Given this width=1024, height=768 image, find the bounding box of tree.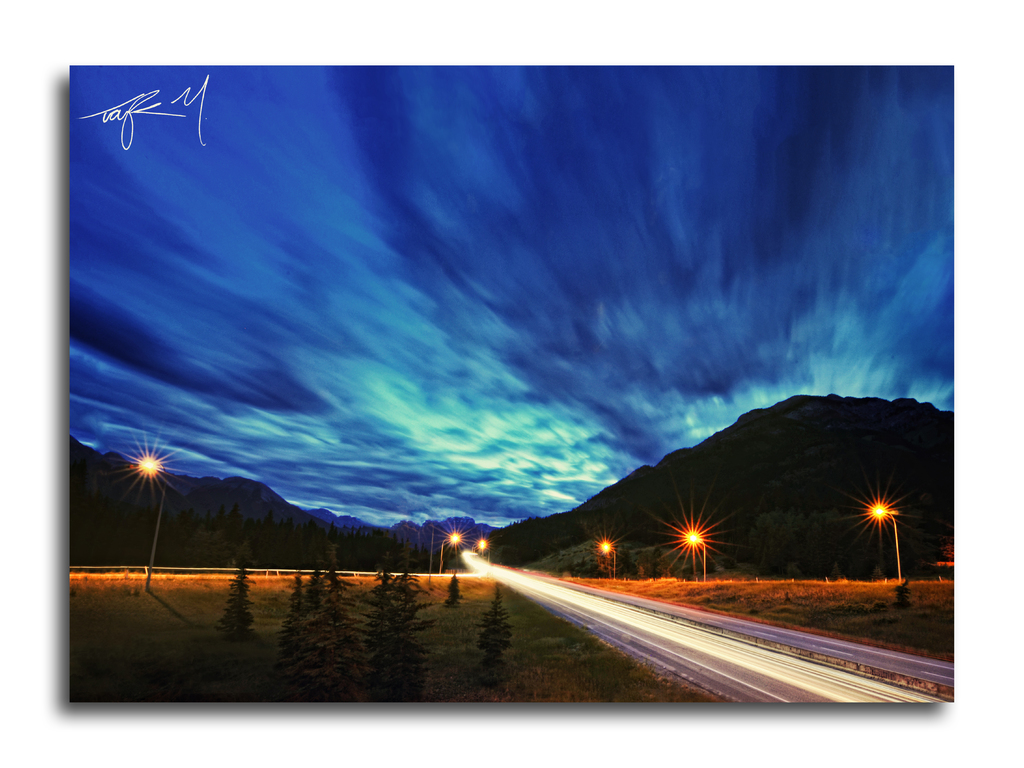
442, 569, 468, 607.
